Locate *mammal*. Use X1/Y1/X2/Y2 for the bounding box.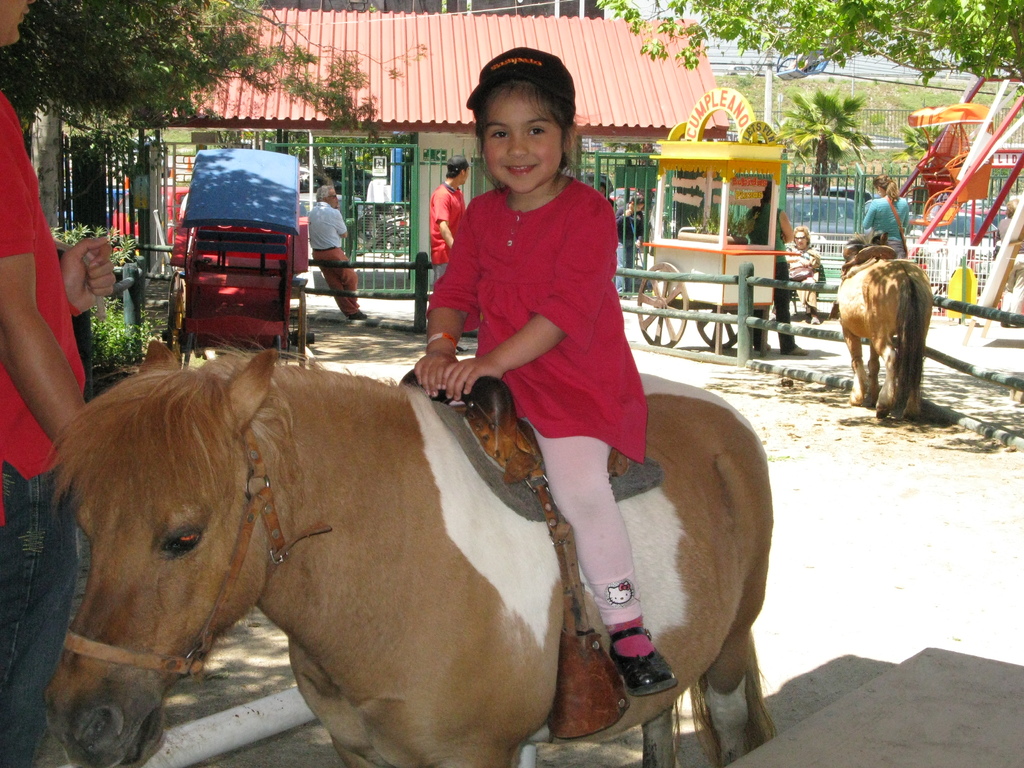
1/0/124/767.
